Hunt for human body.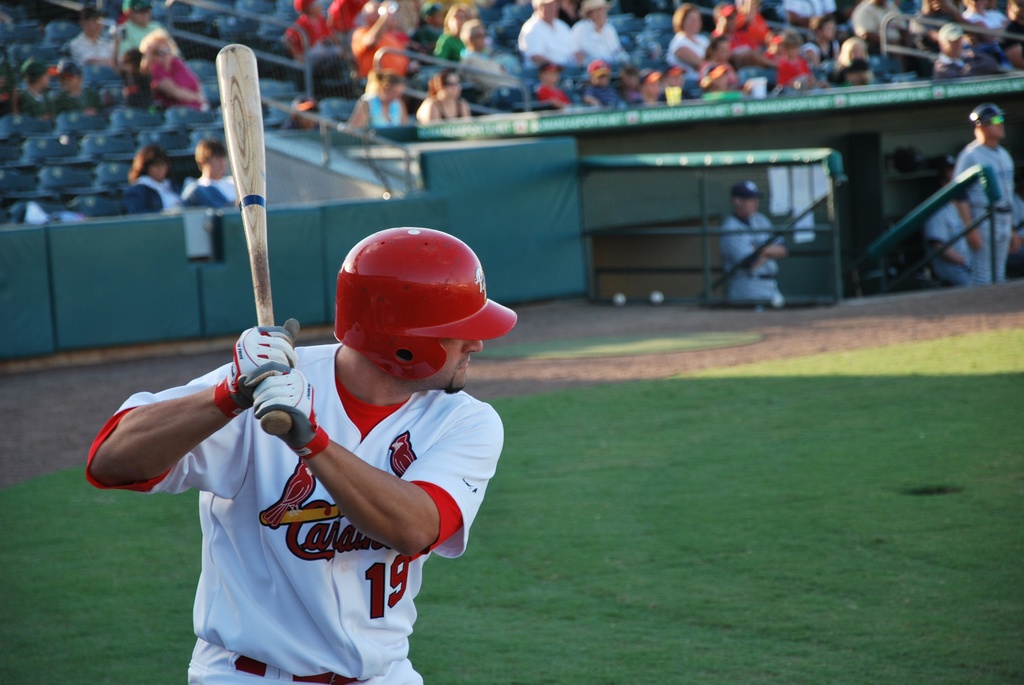
Hunted down at (99,265,518,617).
